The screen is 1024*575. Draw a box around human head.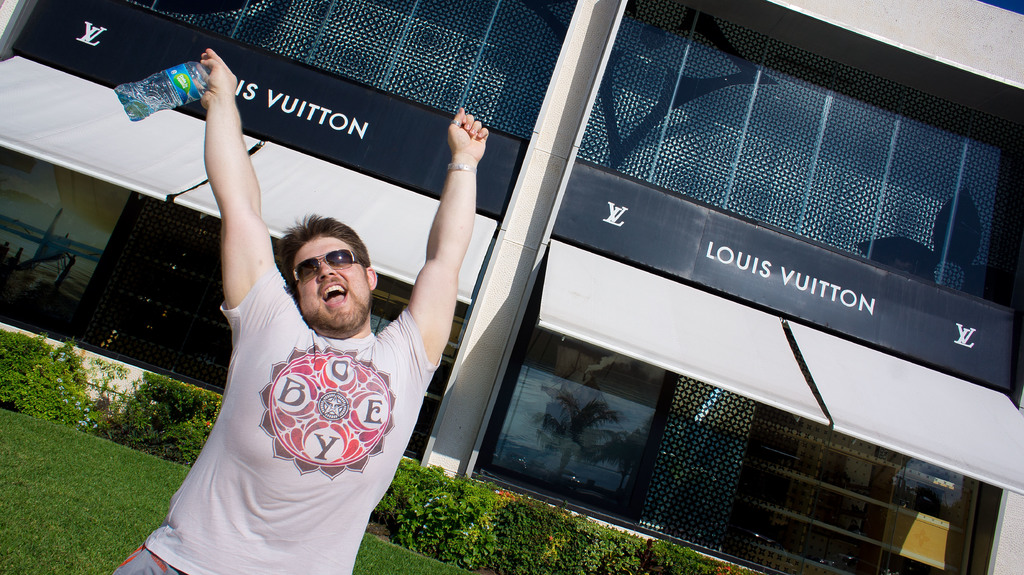
274:212:376:321.
